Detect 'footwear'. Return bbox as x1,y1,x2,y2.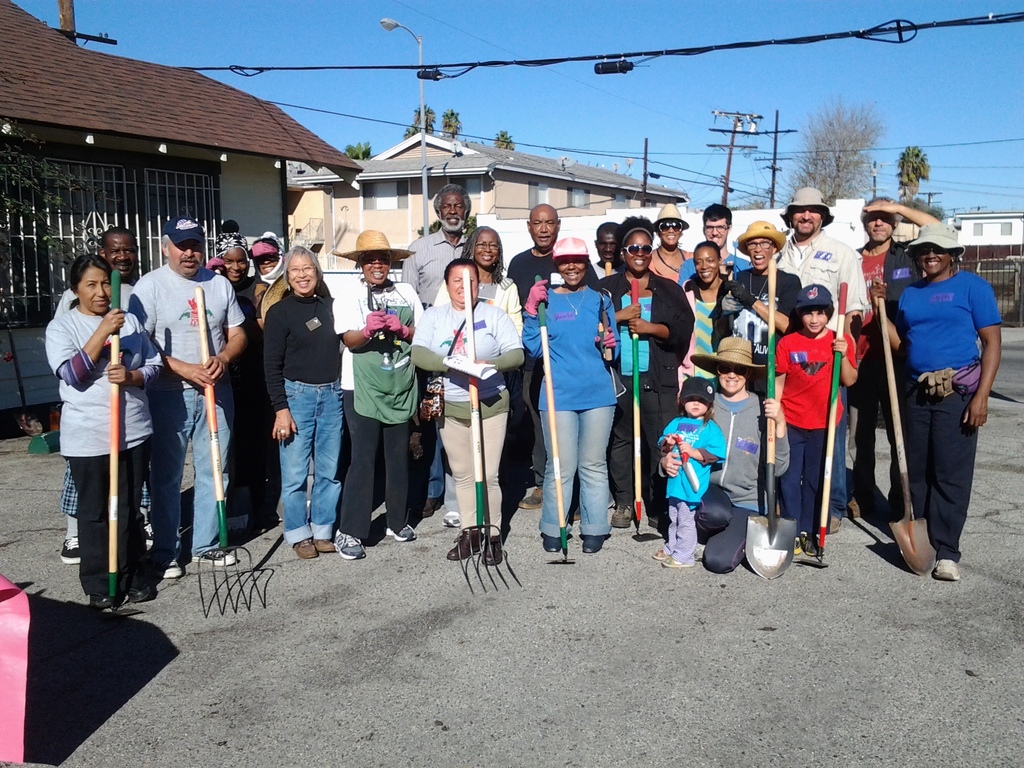
822,514,847,534.
